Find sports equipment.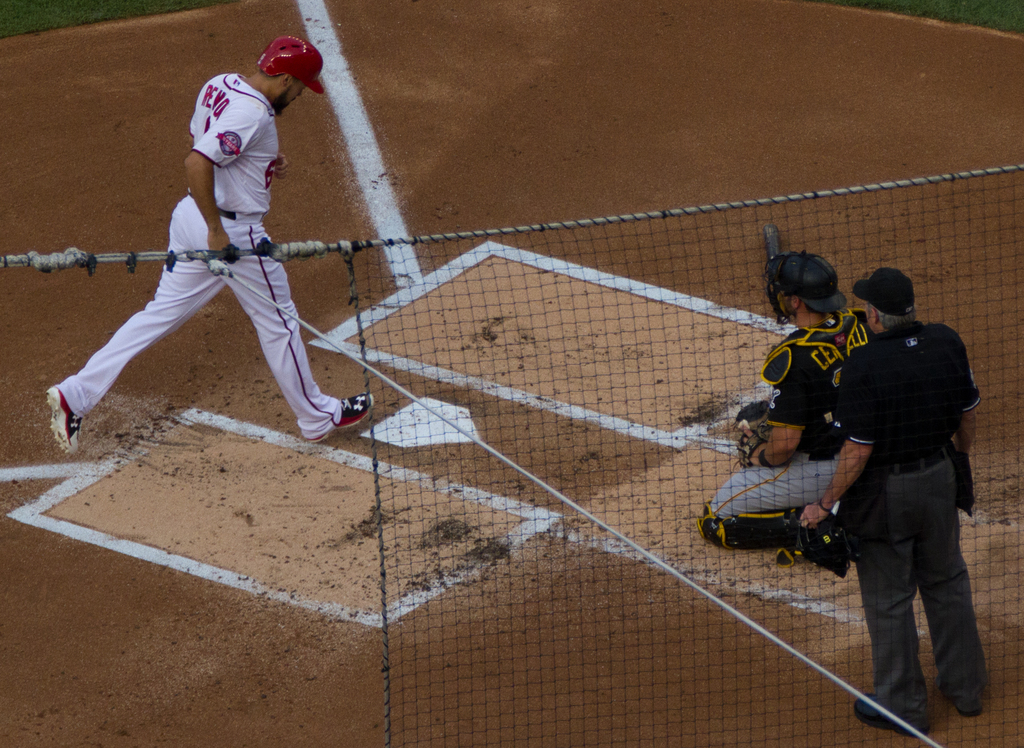
pyautogui.locateOnScreen(256, 35, 326, 92).
